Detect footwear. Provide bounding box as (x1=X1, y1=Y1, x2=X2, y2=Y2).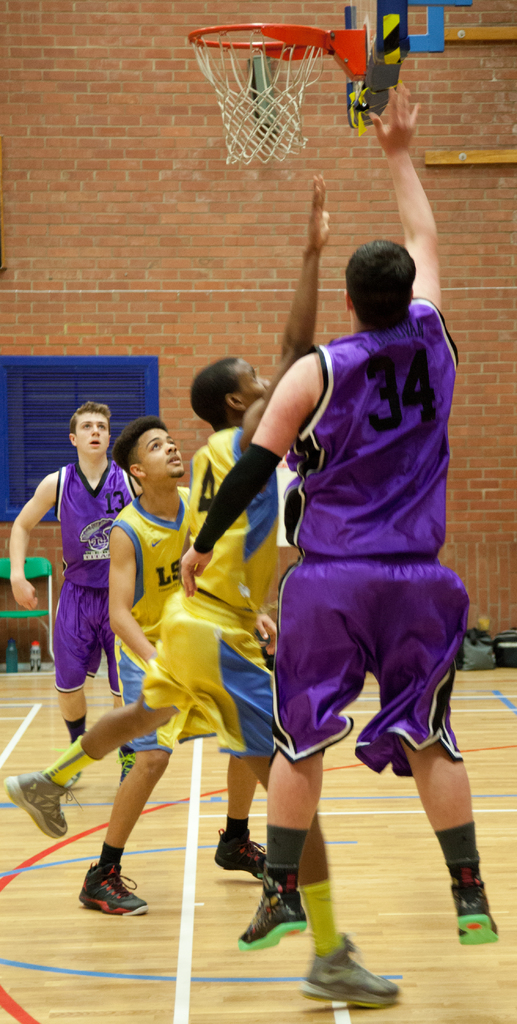
(x1=215, y1=830, x2=267, y2=883).
